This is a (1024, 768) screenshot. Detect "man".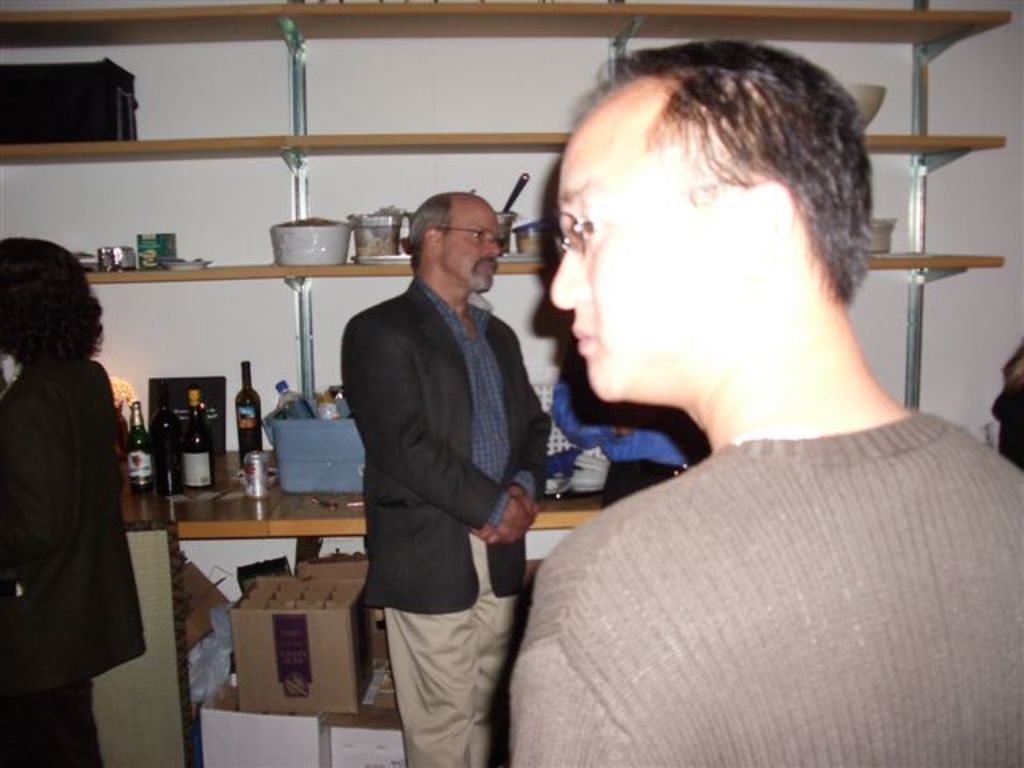
<region>504, 42, 1022, 766</region>.
